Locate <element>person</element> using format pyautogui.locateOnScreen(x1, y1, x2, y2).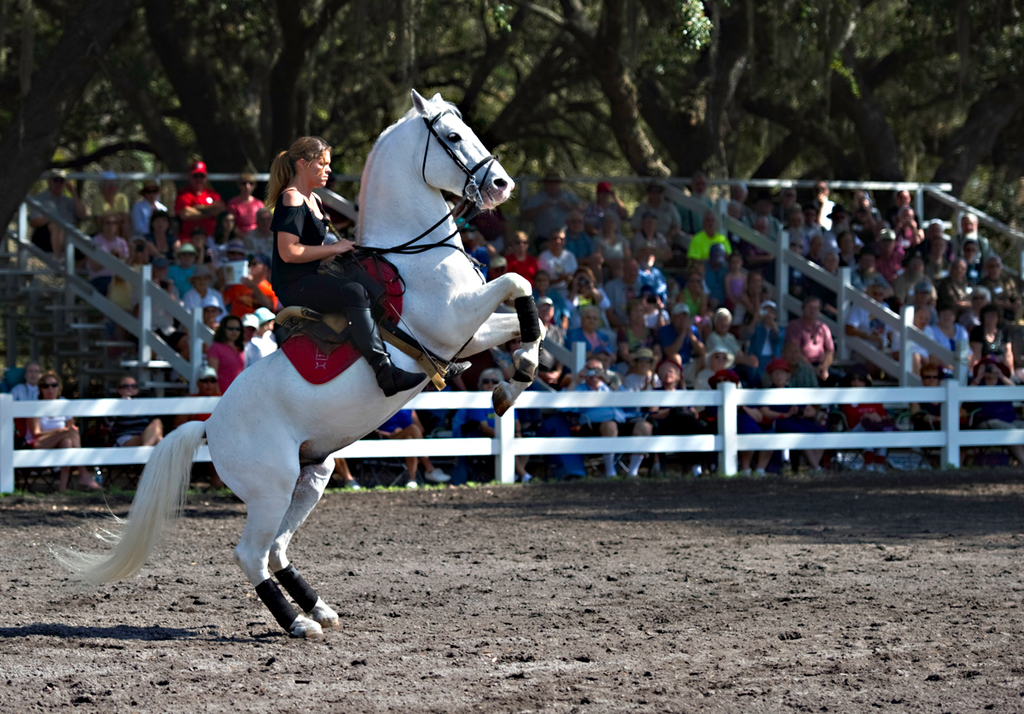
pyautogui.locateOnScreen(20, 369, 102, 493).
